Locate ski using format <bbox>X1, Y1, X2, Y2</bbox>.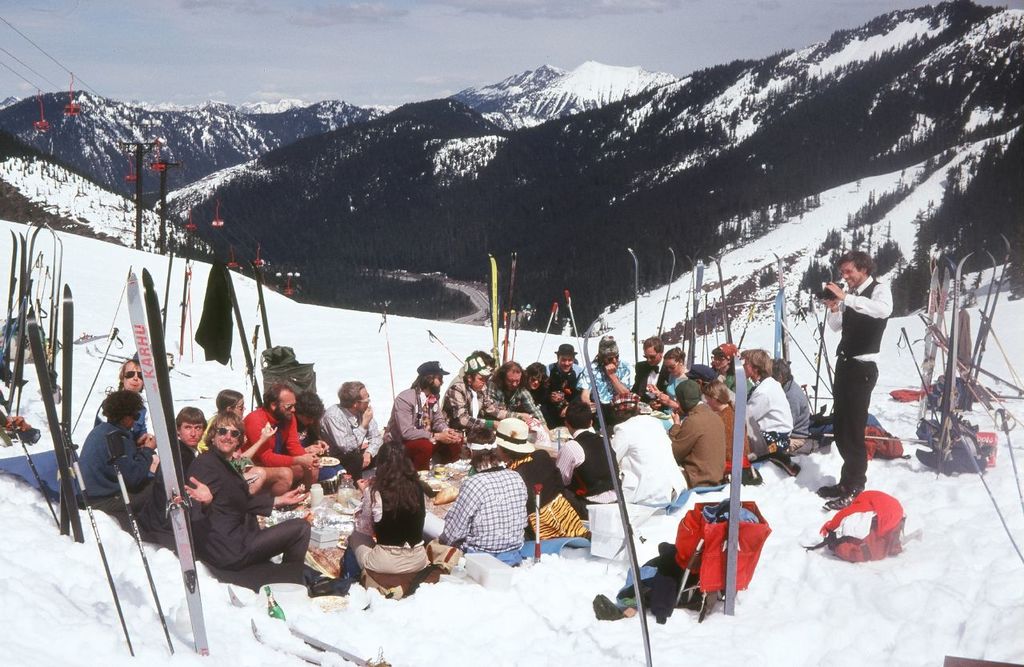
<bbox>129, 267, 206, 661</bbox>.
